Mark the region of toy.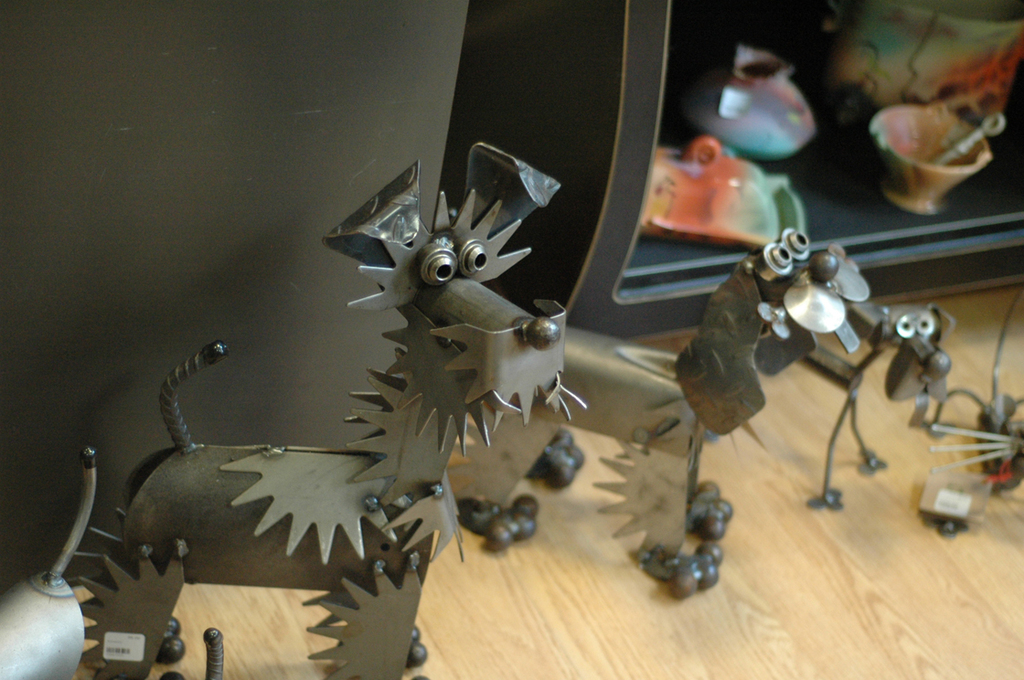
Region: [x1=490, y1=220, x2=837, y2=604].
